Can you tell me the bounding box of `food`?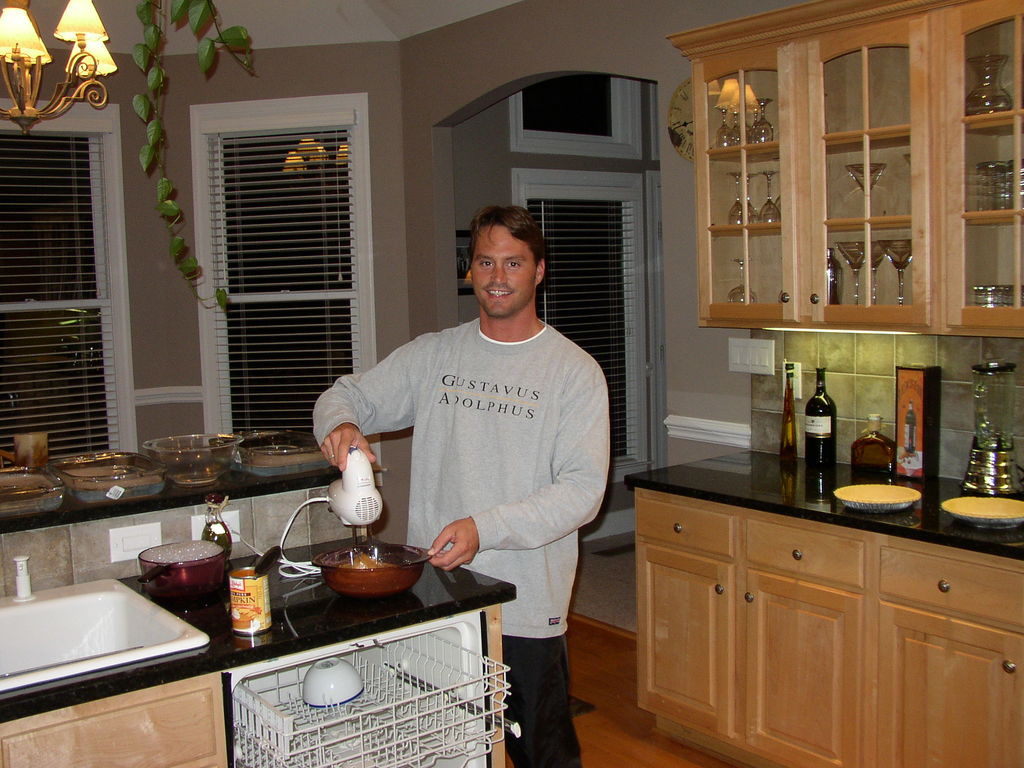
<box>340,549,401,570</box>.
